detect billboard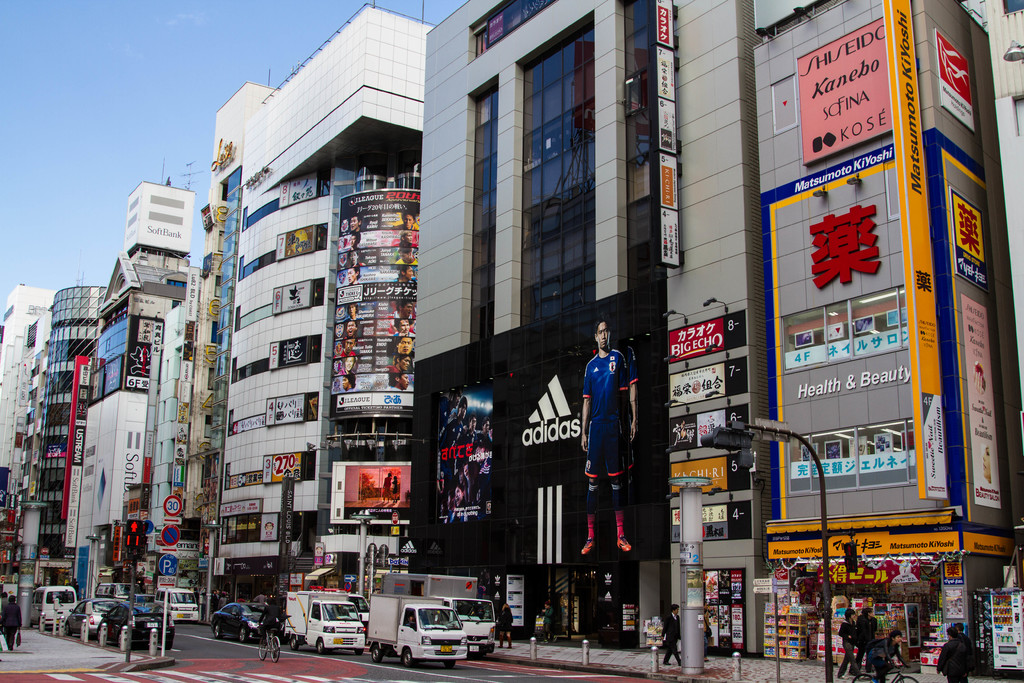
x1=405 y1=283 x2=674 y2=576
